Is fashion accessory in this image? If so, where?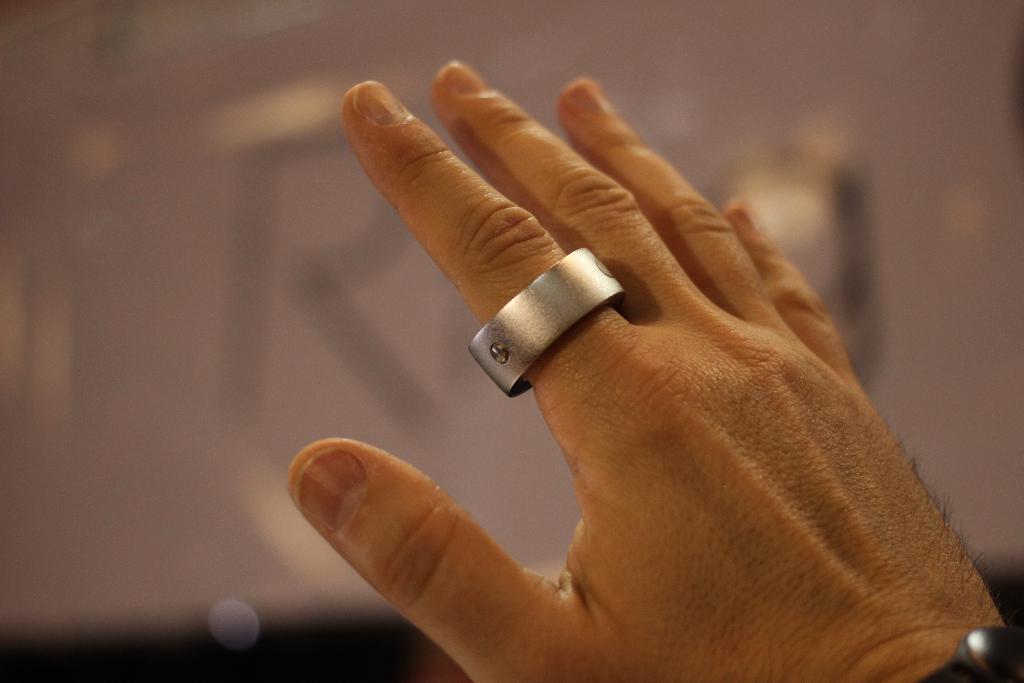
Yes, at 467/242/629/394.
